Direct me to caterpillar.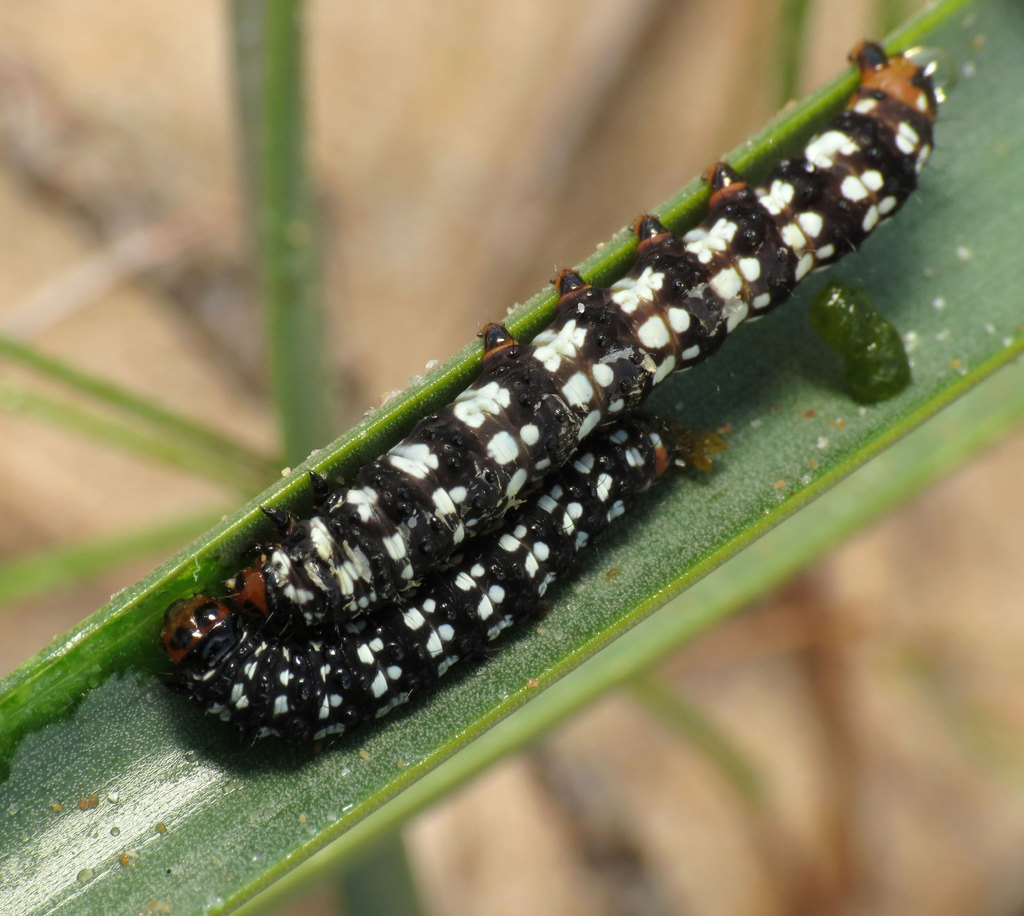
Direction: detection(161, 419, 688, 772).
